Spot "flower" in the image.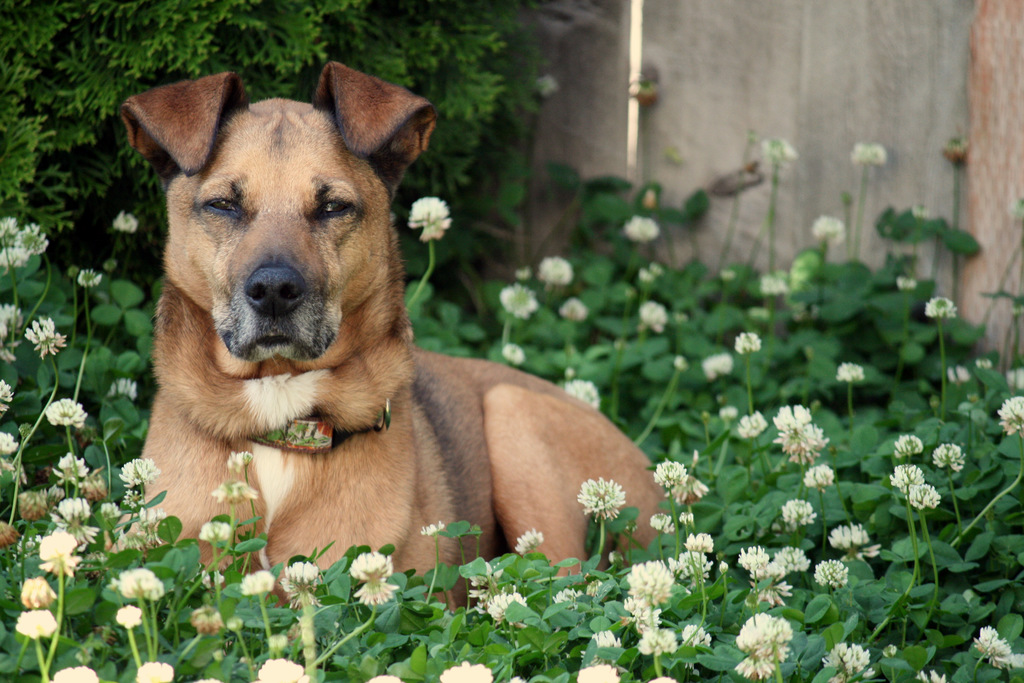
"flower" found at (x1=559, y1=294, x2=593, y2=324).
